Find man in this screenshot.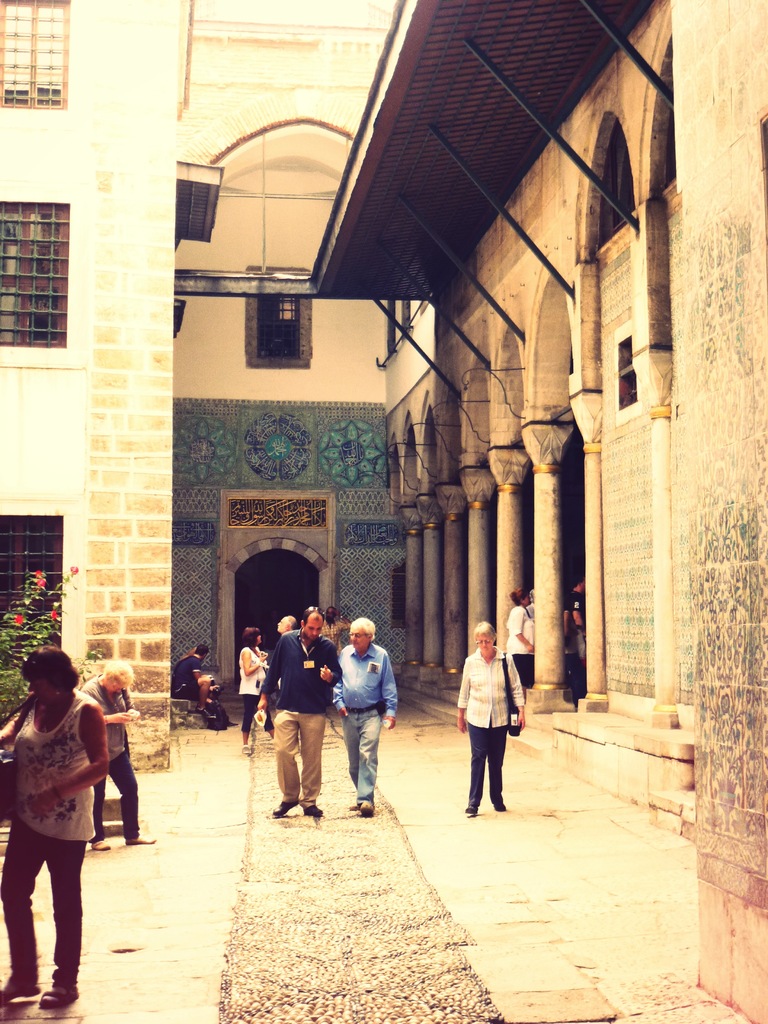
The bounding box for man is bbox(458, 633, 531, 815).
